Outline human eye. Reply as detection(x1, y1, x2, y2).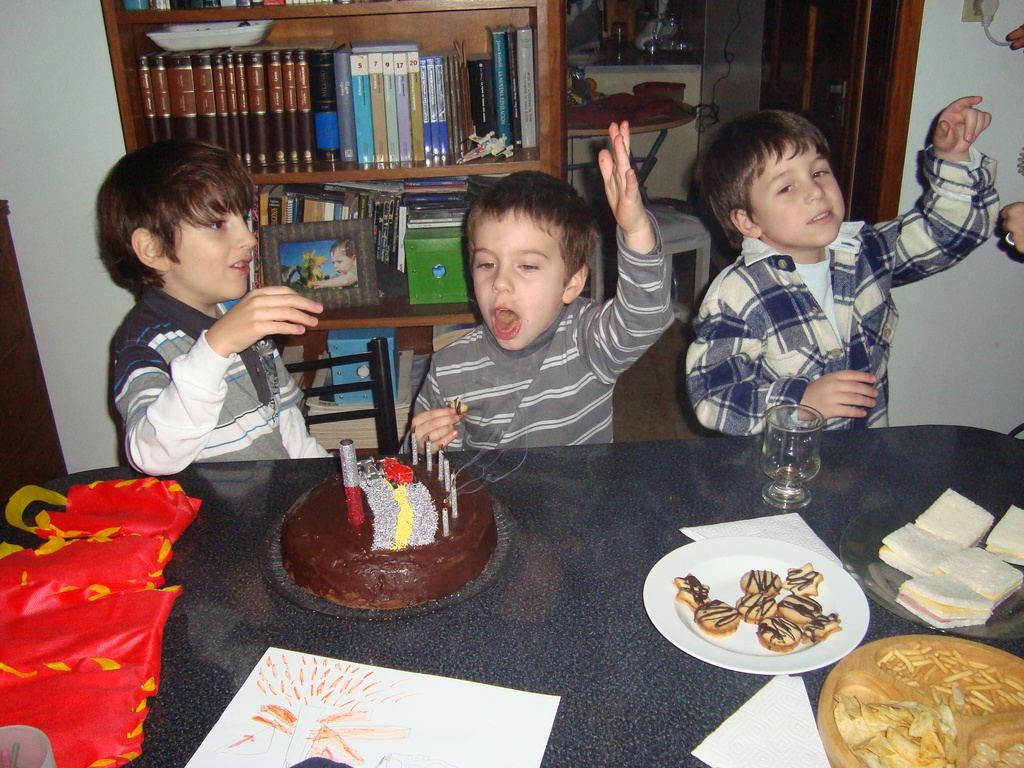
detection(210, 214, 228, 234).
